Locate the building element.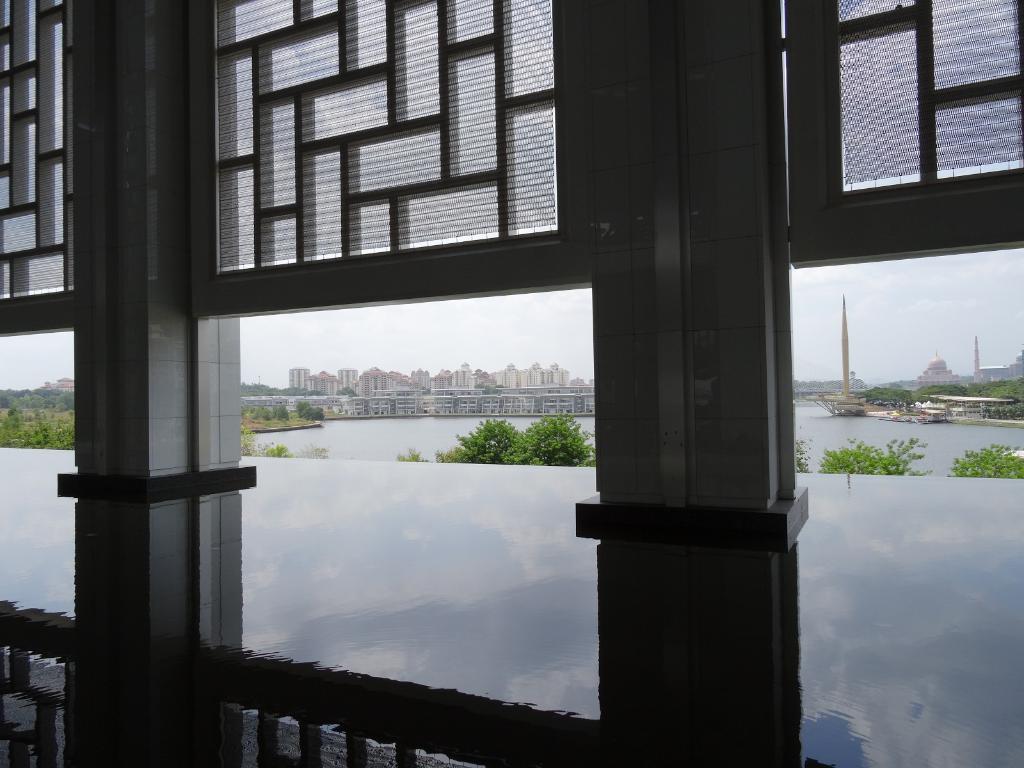
Element bbox: {"x1": 972, "y1": 337, "x2": 1023, "y2": 384}.
